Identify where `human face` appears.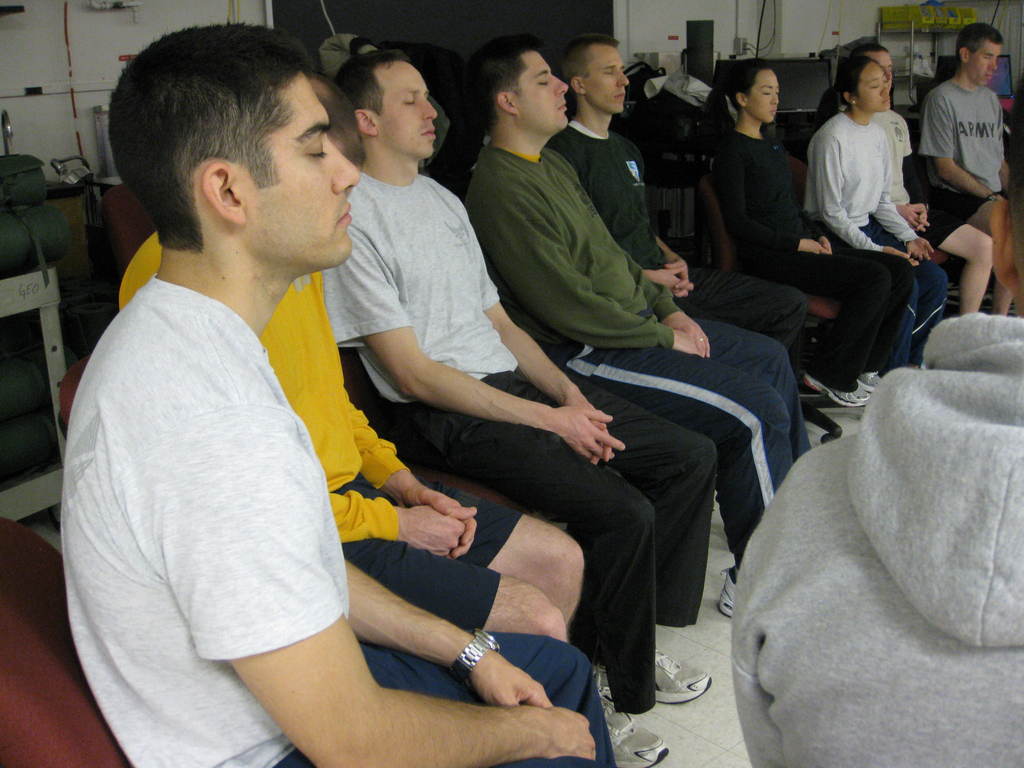
Appears at pyautogui.locateOnScreen(584, 48, 628, 111).
